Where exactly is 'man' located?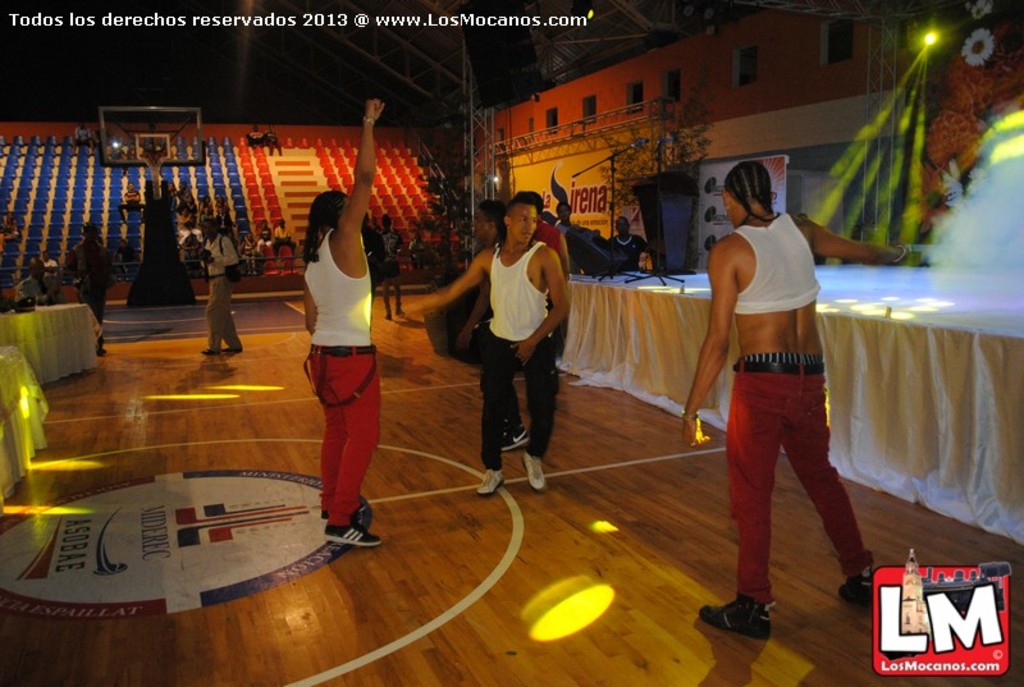
Its bounding box is bbox=(216, 209, 234, 235).
